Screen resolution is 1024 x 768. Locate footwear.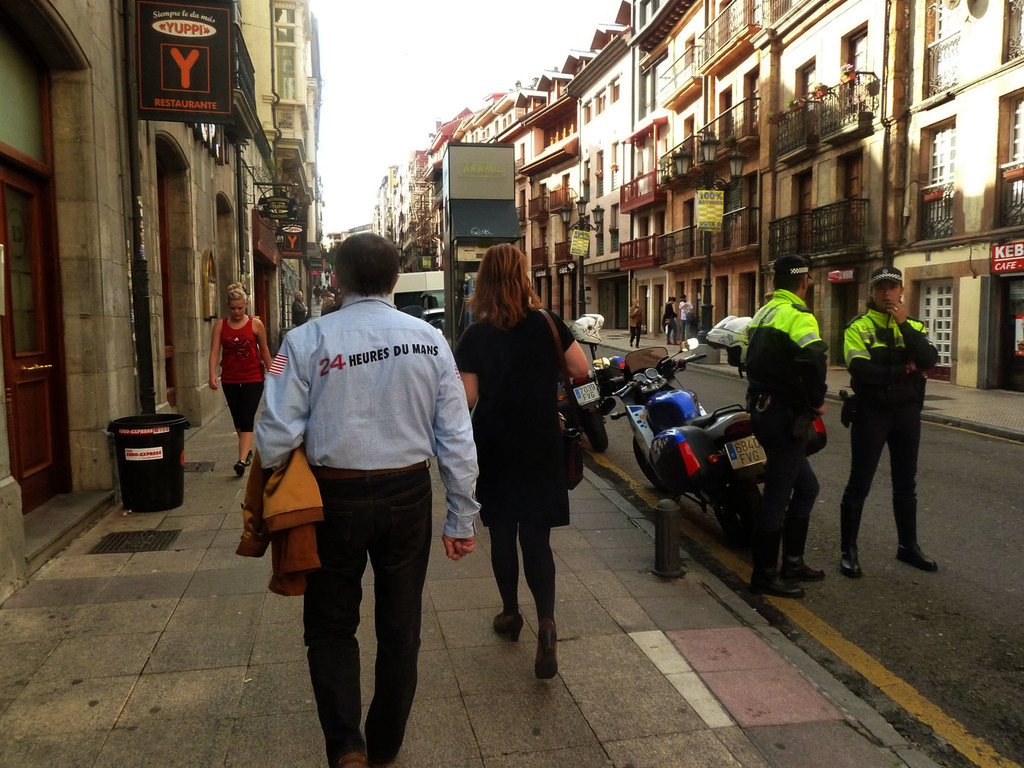
{"x1": 781, "y1": 563, "x2": 824, "y2": 584}.
